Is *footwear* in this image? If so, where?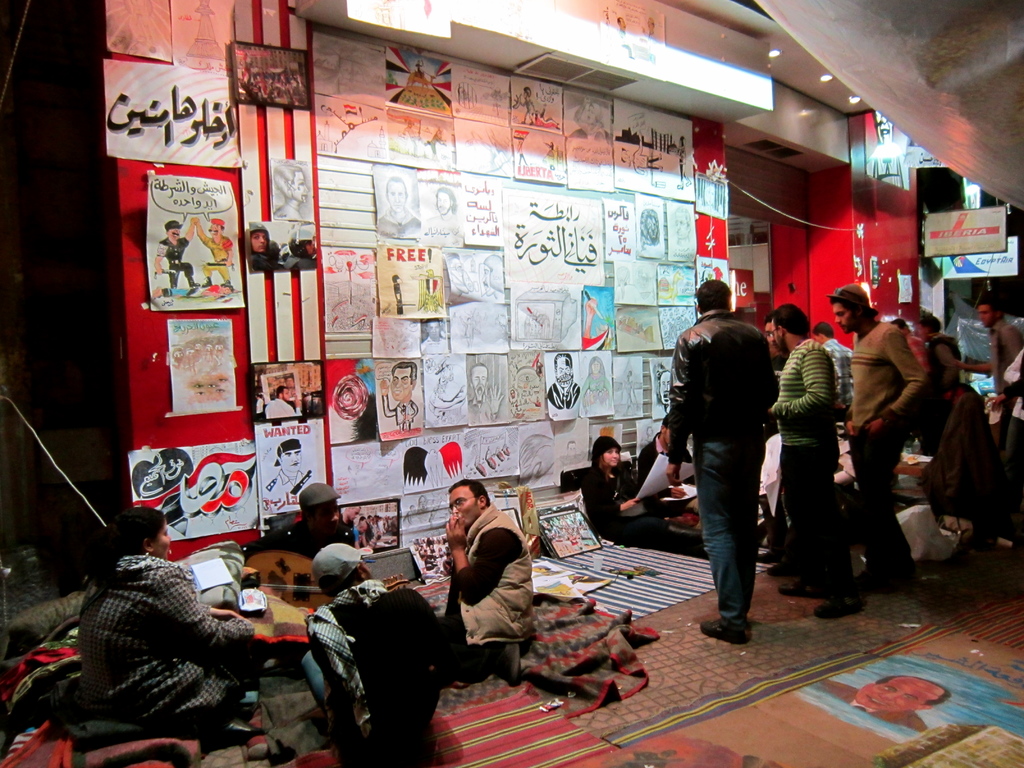
Yes, at box=[769, 560, 804, 588].
